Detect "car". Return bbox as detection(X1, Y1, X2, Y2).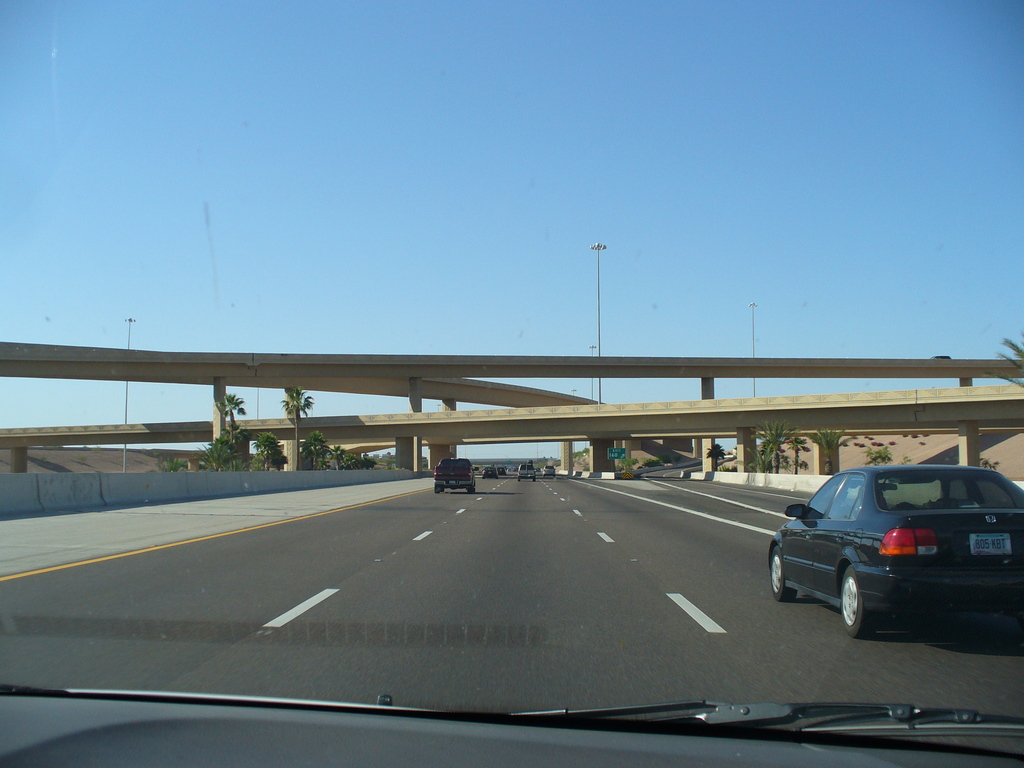
detection(515, 461, 534, 481).
